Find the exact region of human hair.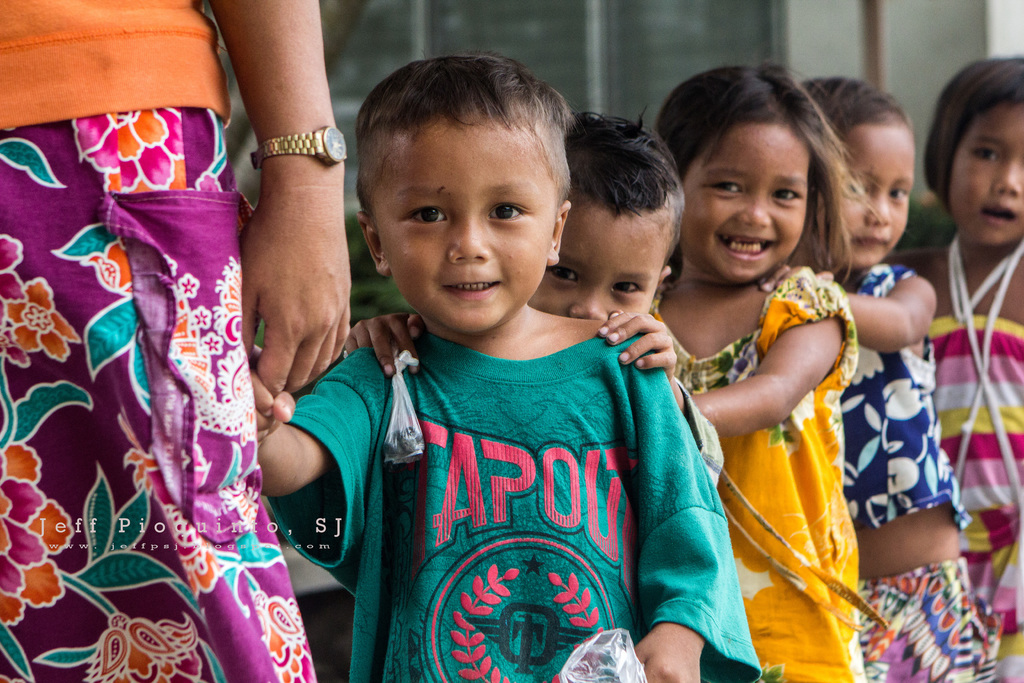
Exact region: 354/47/573/210.
